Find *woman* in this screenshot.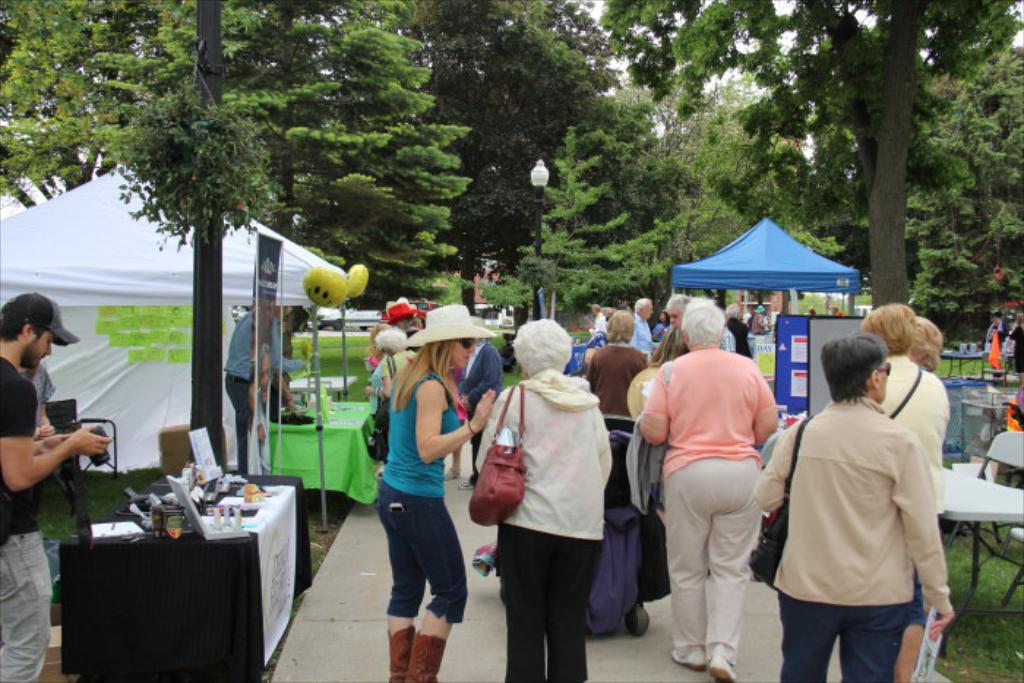
The bounding box for *woman* is BBox(906, 310, 942, 371).
